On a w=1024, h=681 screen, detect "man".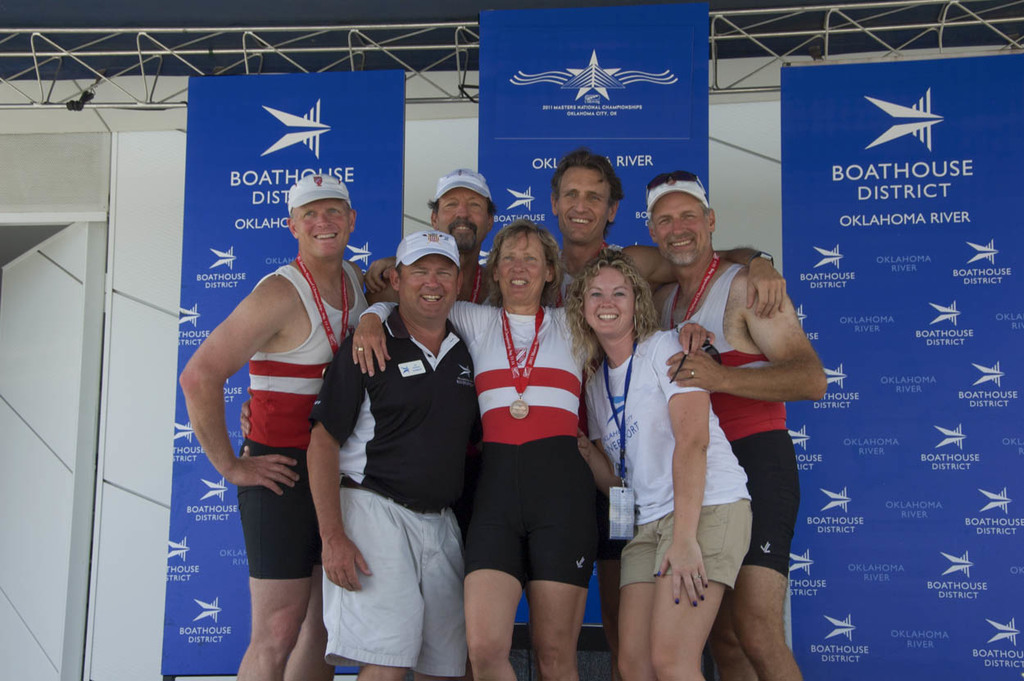
656,170,830,680.
